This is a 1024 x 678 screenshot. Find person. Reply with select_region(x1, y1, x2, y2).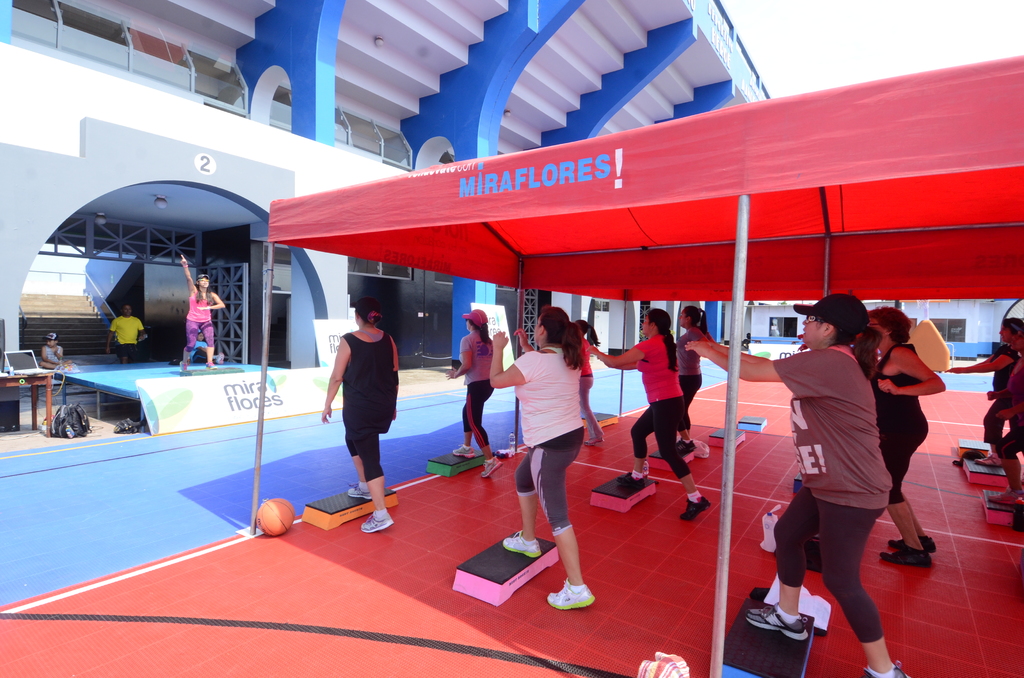
select_region(589, 307, 716, 520).
